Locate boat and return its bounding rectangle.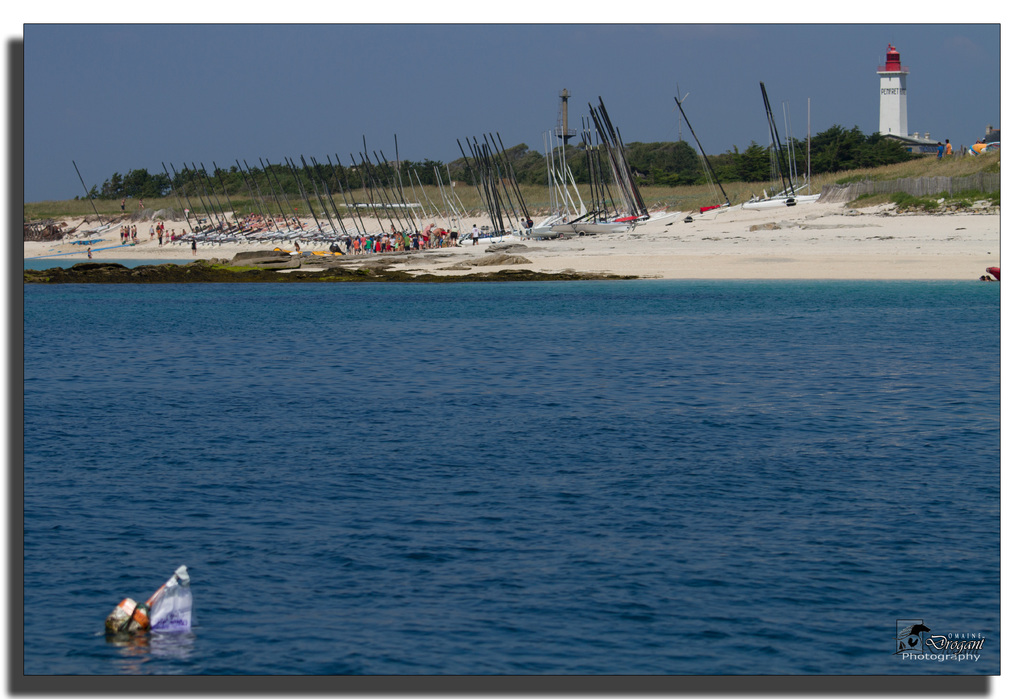
[528, 129, 591, 239].
